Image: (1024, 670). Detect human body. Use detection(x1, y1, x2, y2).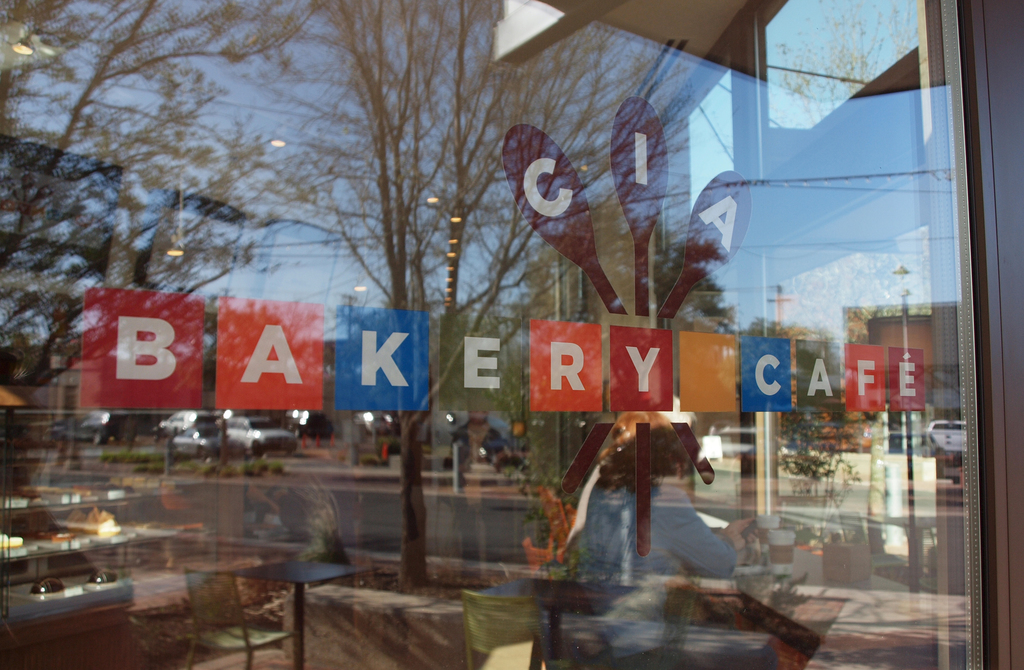
detection(569, 425, 762, 669).
